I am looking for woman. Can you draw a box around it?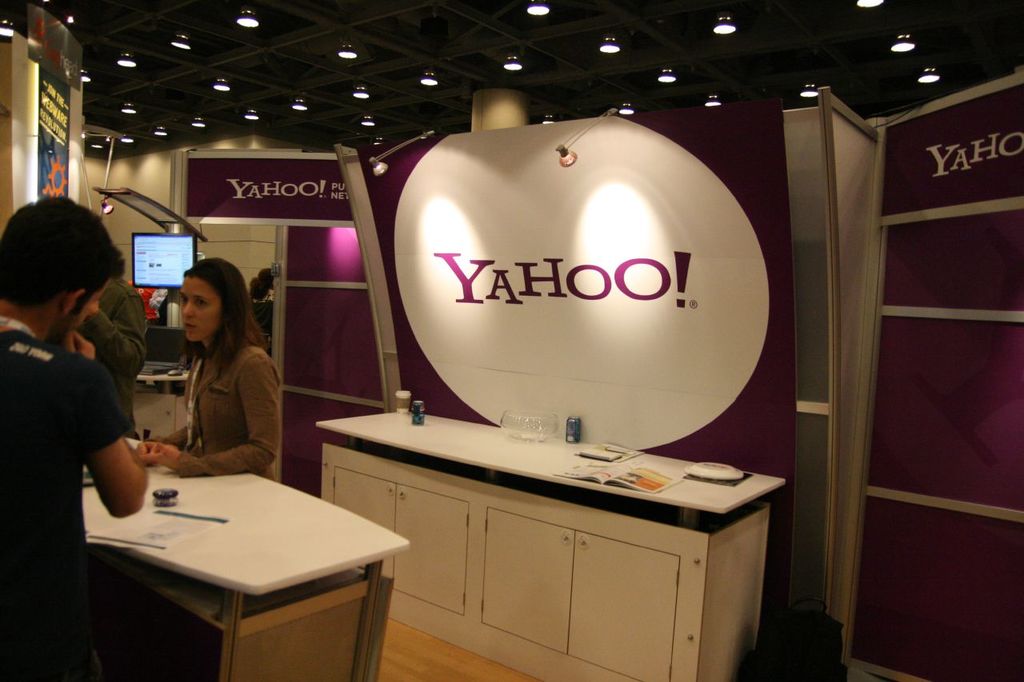
Sure, the bounding box is 140 267 278 492.
